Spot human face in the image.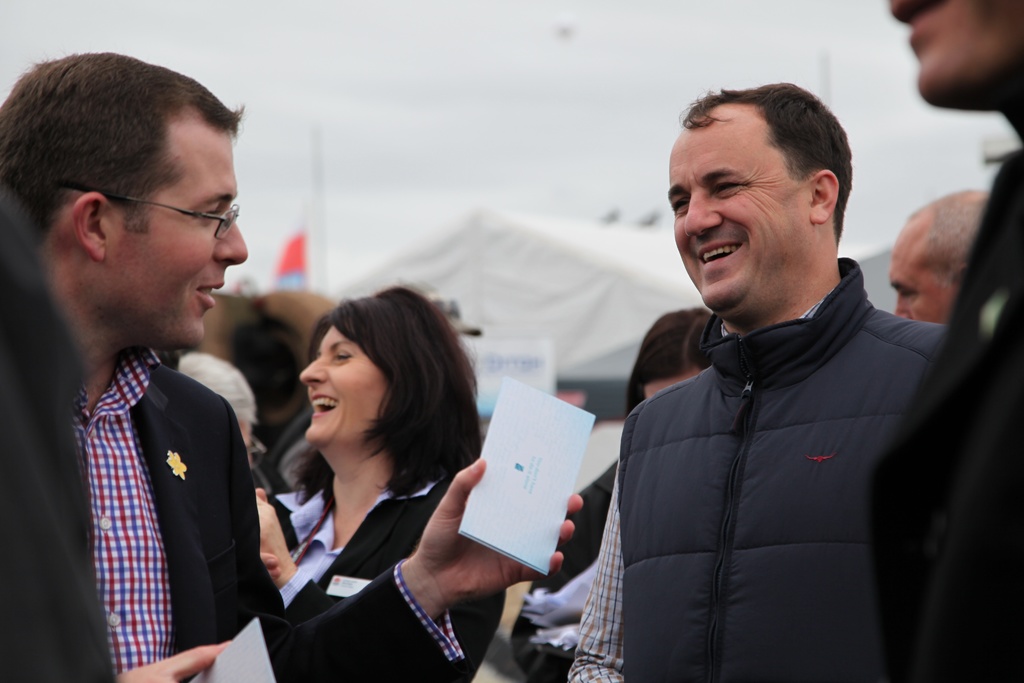
human face found at (left=669, top=104, right=814, bottom=315).
